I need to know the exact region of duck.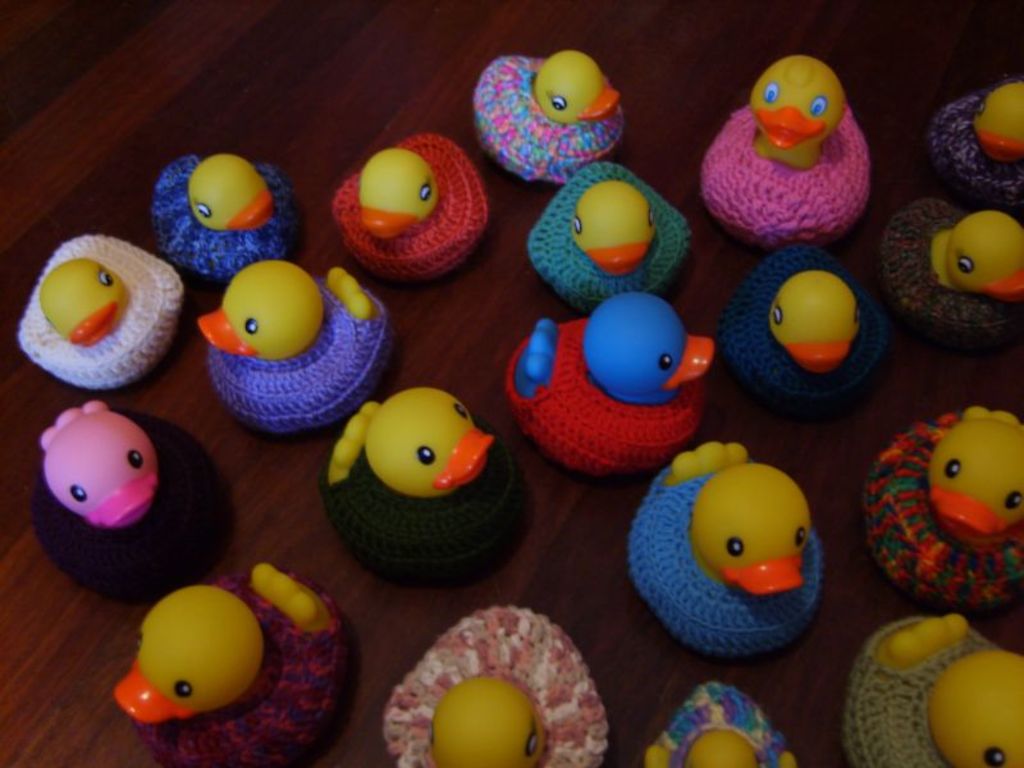
Region: x1=855, y1=406, x2=1020, y2=611.
